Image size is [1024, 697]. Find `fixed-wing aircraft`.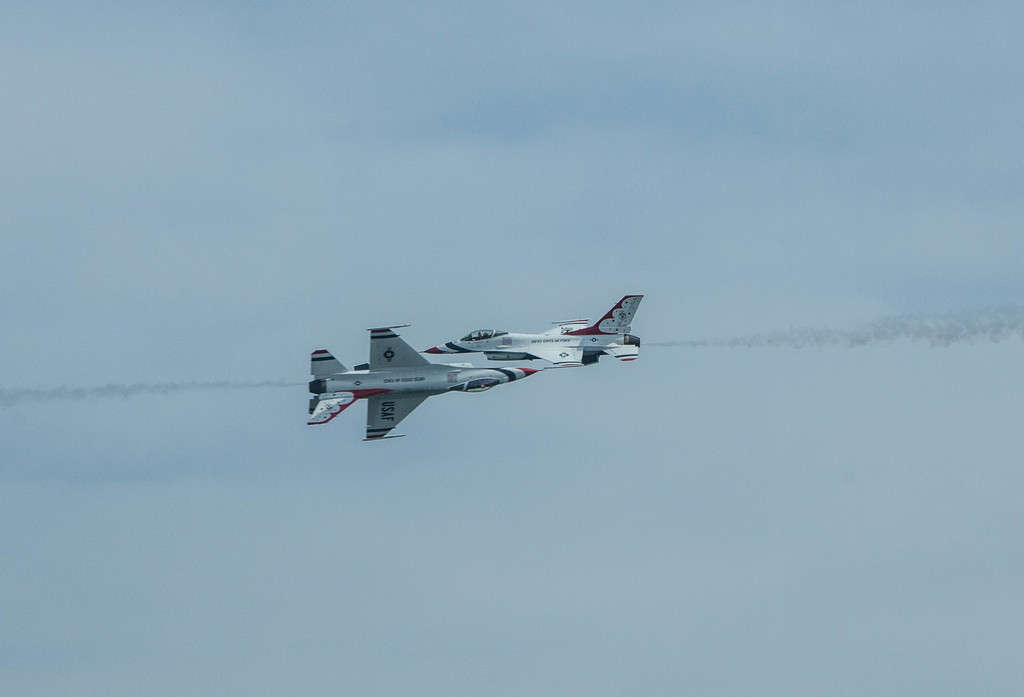
bbox=(412, 291, 639, 368).
